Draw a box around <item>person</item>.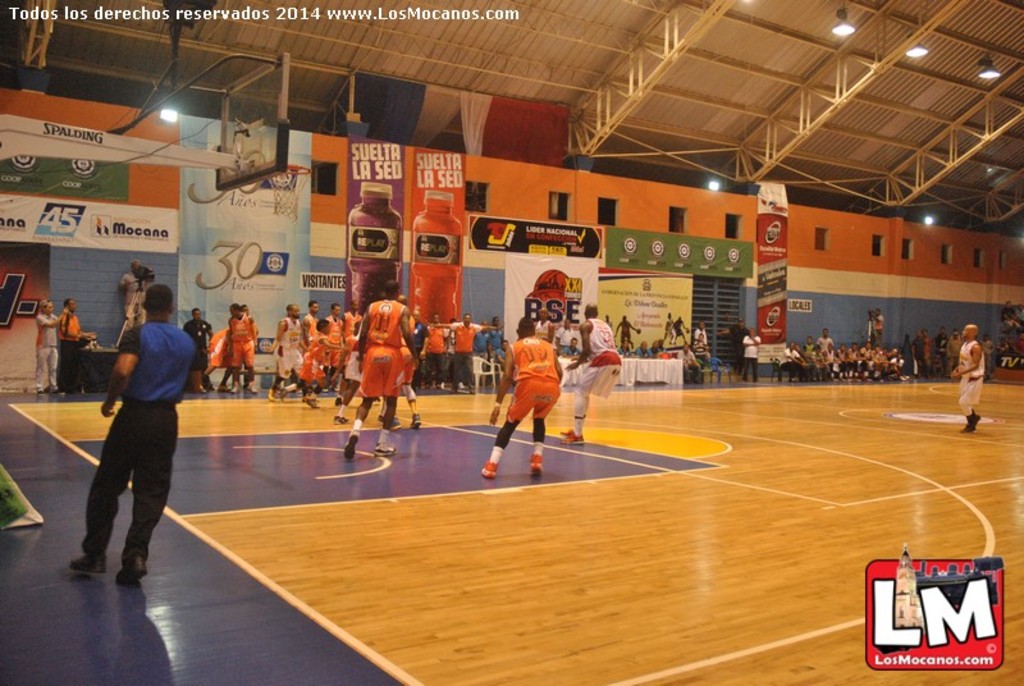
l=948, t=319, r=982, b=440.
